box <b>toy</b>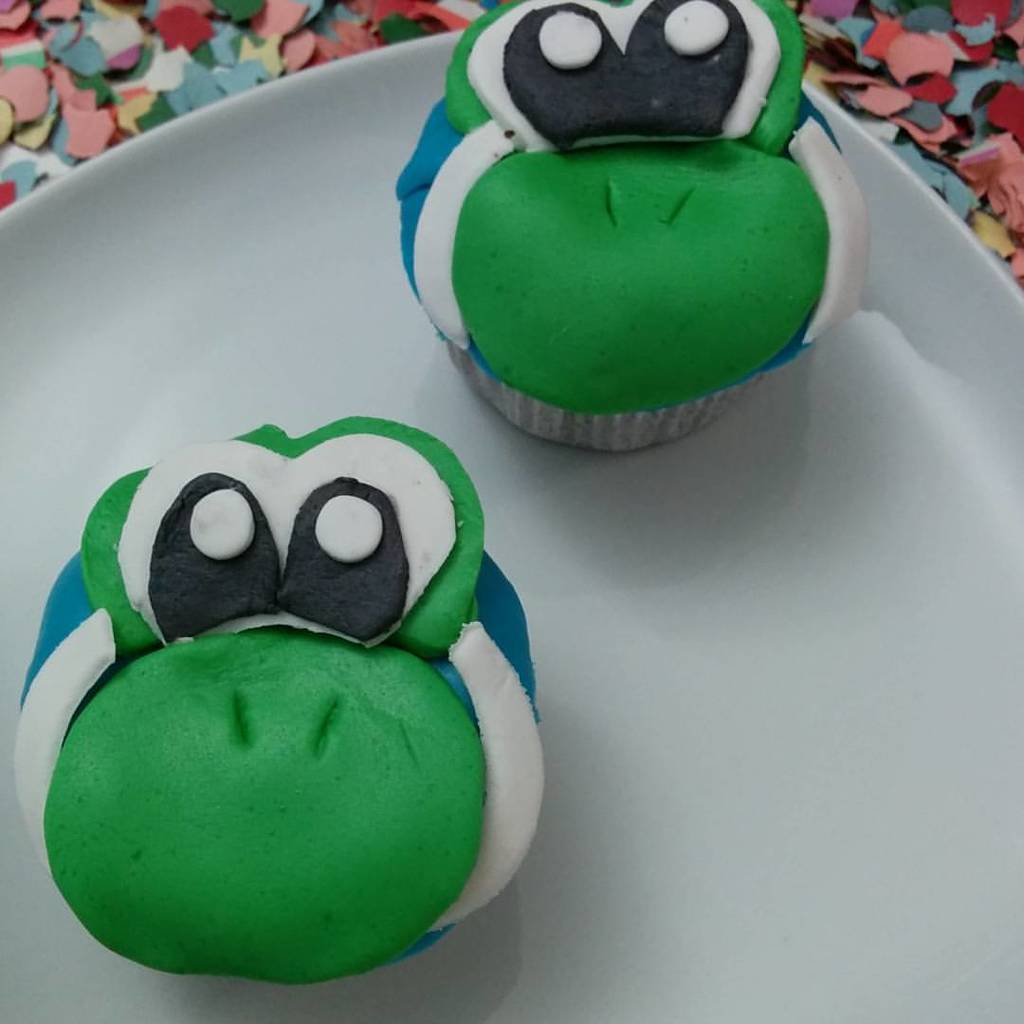
{"x1": 15, "y1": 414, "x2": 543, "y2": 982}
